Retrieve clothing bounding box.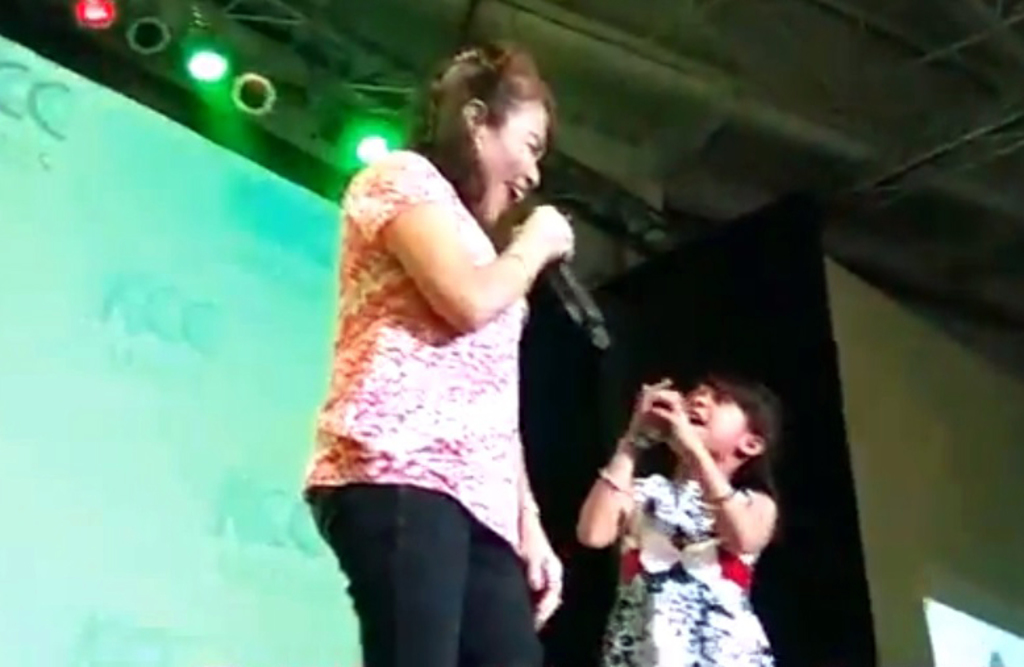
Bounding box: pyautogui.locateOnScreen(599, 457, 777, 666).
